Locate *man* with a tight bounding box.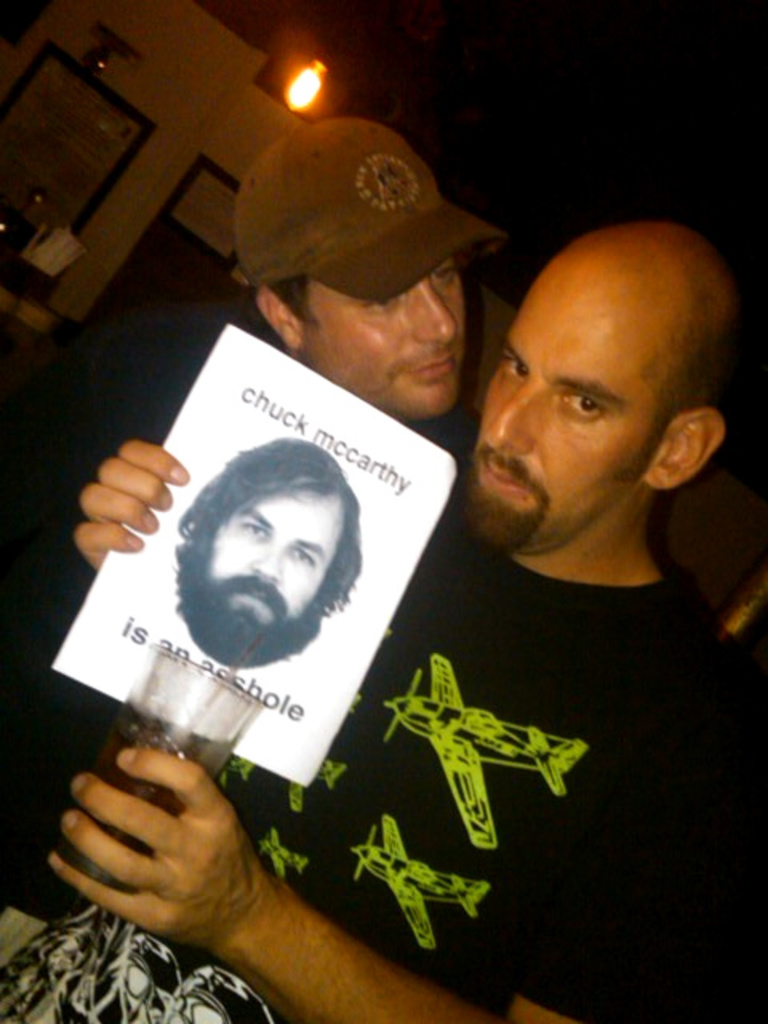
pyautogui.locateOnScreen(146, 117, 714, 1000).
